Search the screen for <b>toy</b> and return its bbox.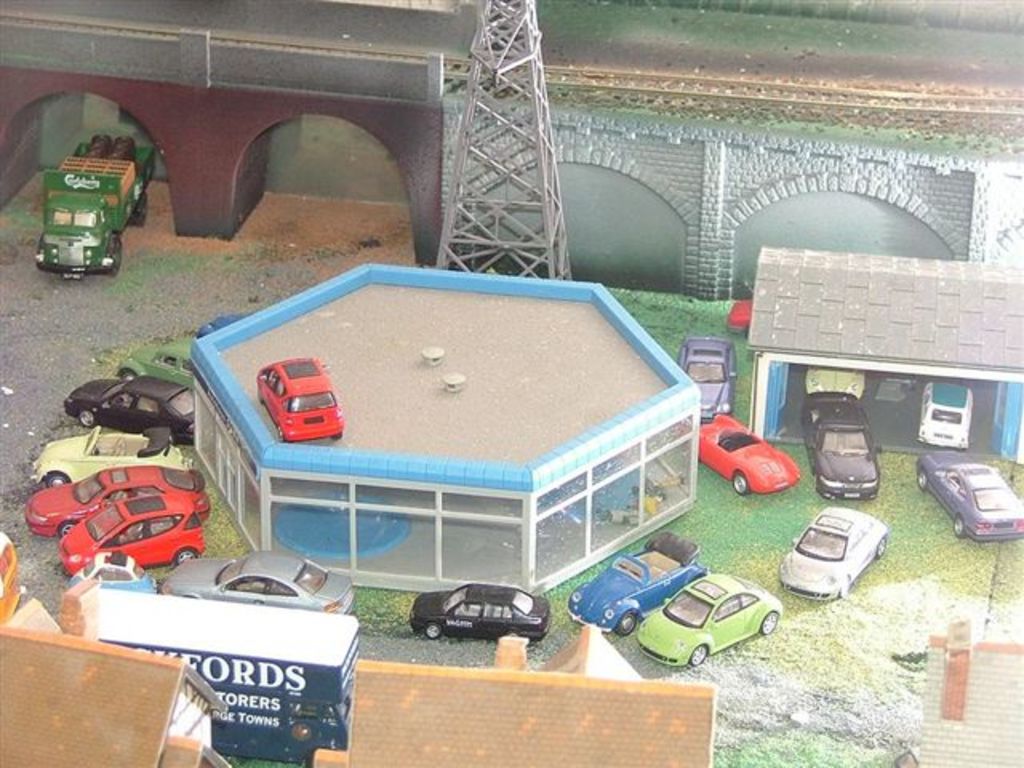
Found: <bbox>875, 370, 917, 395</bbox>.
